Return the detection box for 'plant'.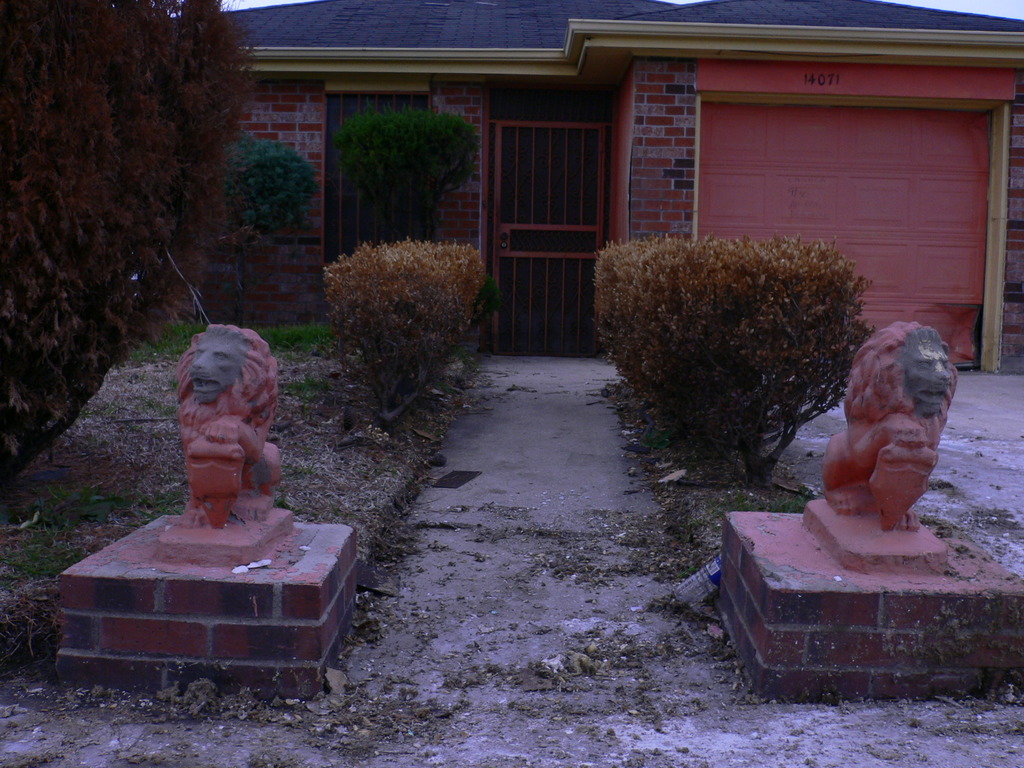
[587, 193, 904, 461].
